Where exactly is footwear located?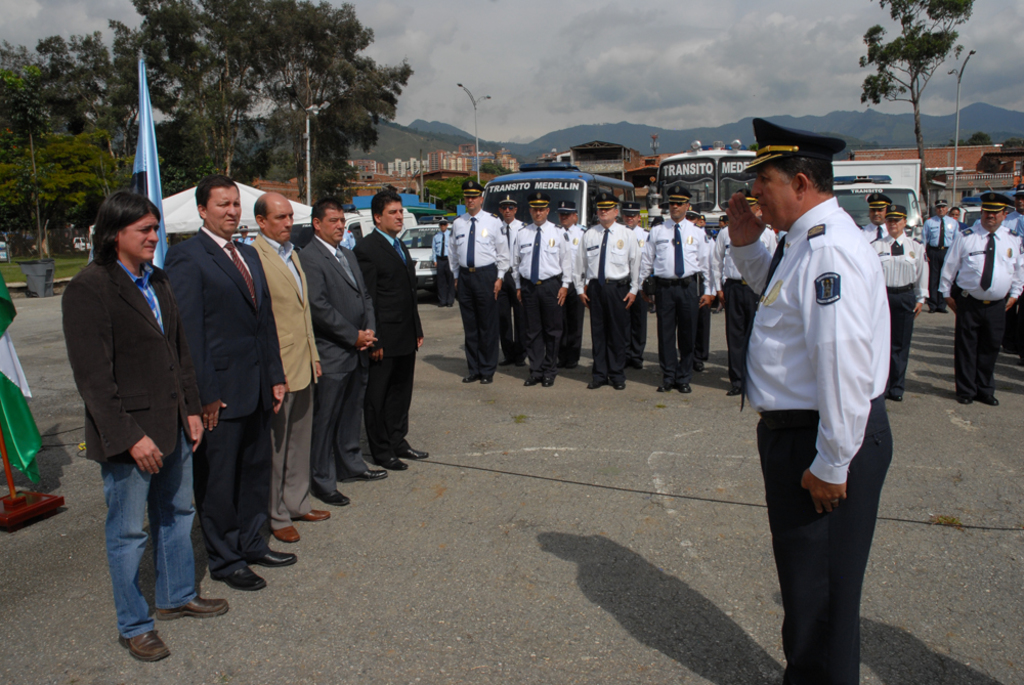
Its bounding box is (left=588, top=379, right=602, bottom=386).
